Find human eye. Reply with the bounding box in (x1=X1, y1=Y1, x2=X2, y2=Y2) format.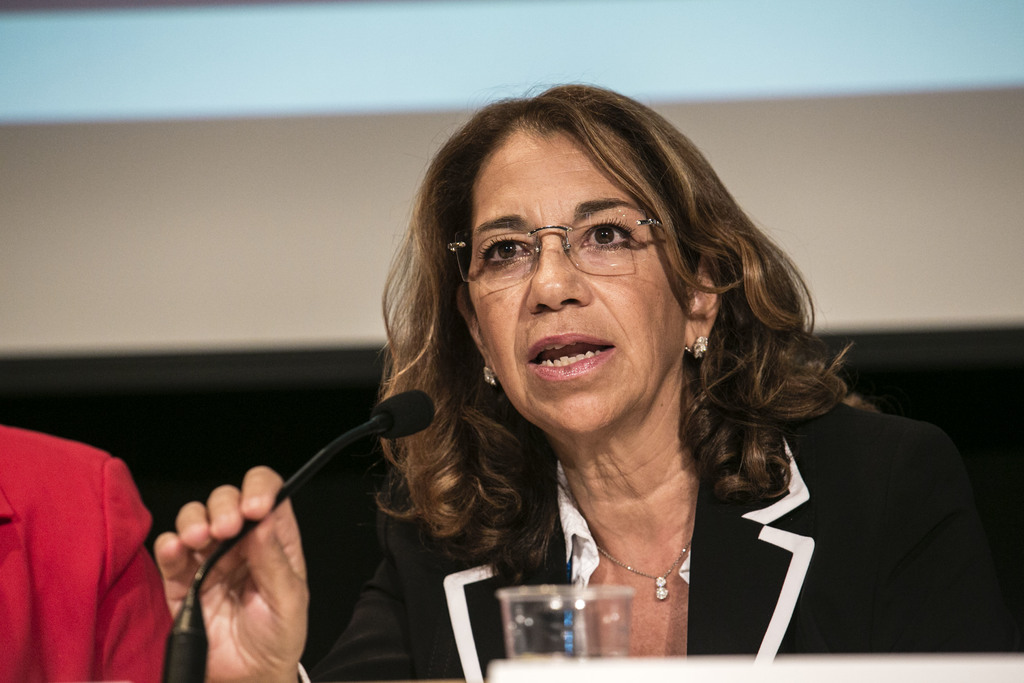
(x1=577, y1=215, x2=637, y2=251).
